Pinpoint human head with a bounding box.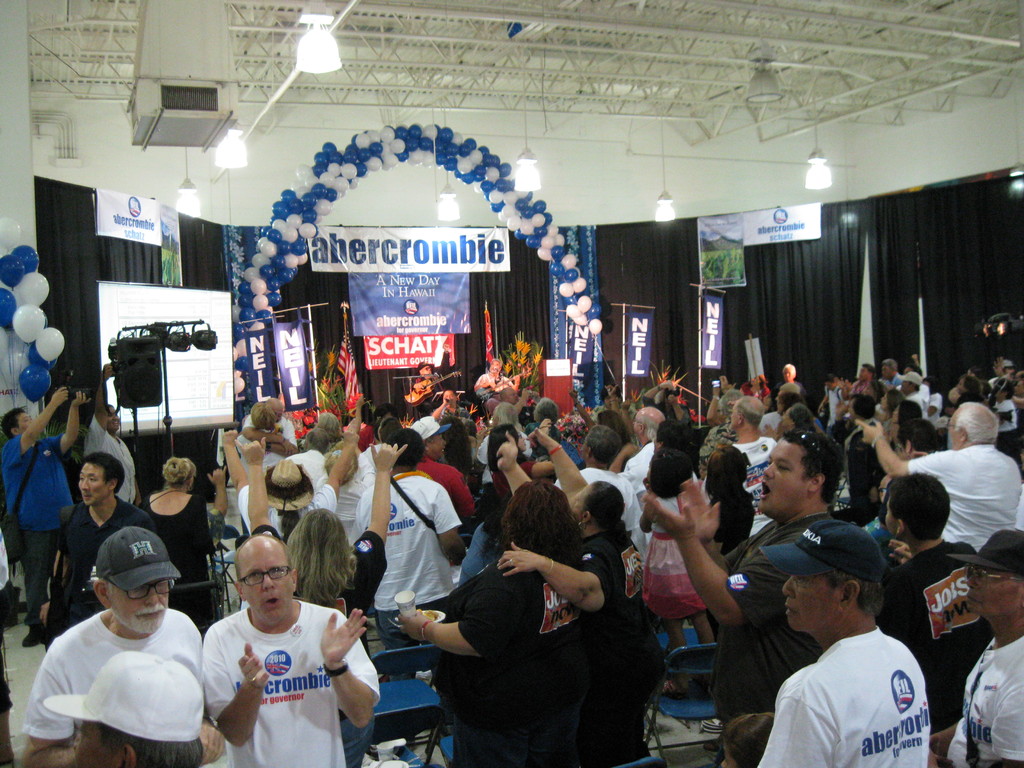
crop(758, 518, 890, 633).
